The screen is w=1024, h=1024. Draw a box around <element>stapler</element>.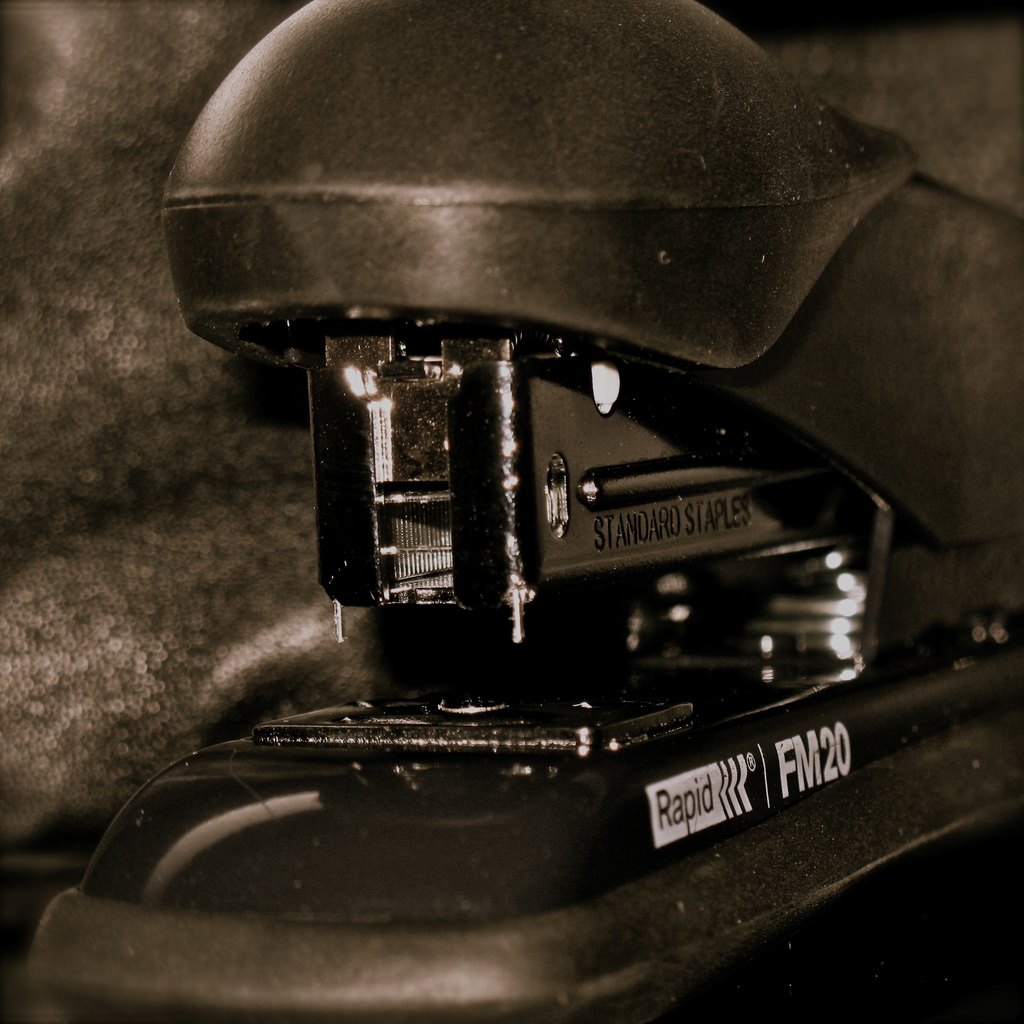
(left=22, top=0, right=1023, bottom=1023).
